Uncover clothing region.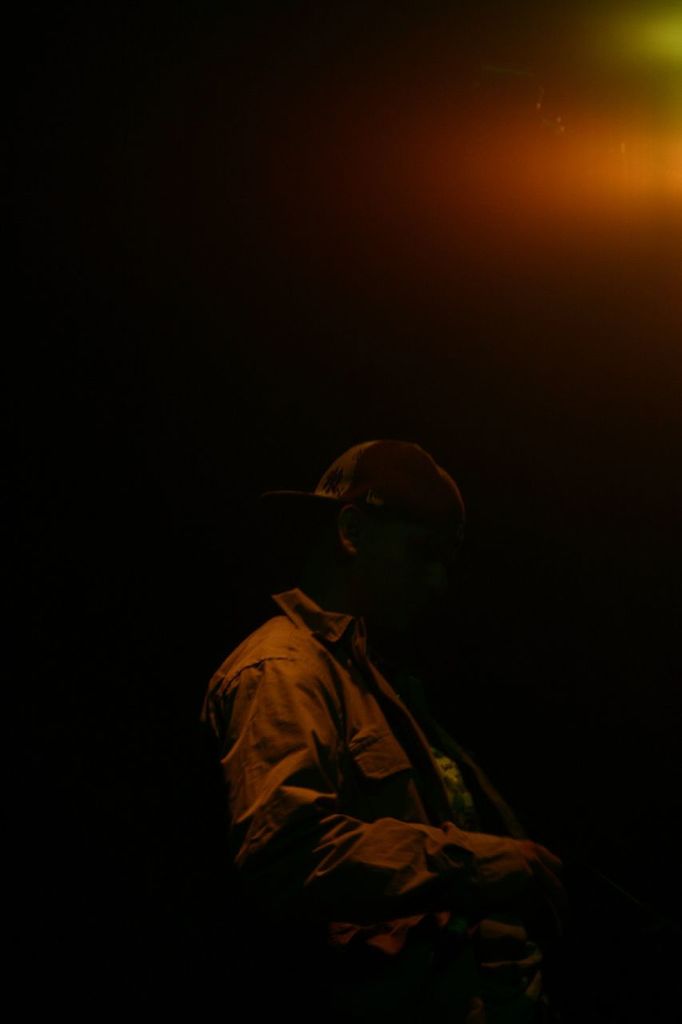
Uncovered: bbox=[201, 518, 556, 978].
